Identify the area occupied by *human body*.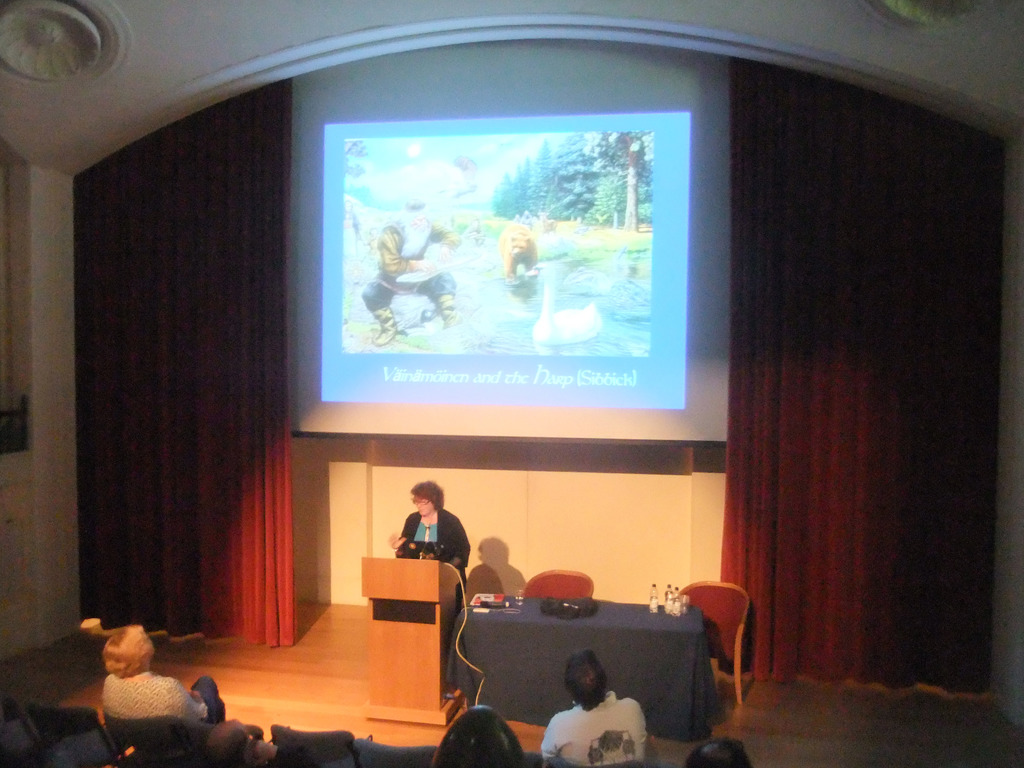
Area: (539,648,650,767).
